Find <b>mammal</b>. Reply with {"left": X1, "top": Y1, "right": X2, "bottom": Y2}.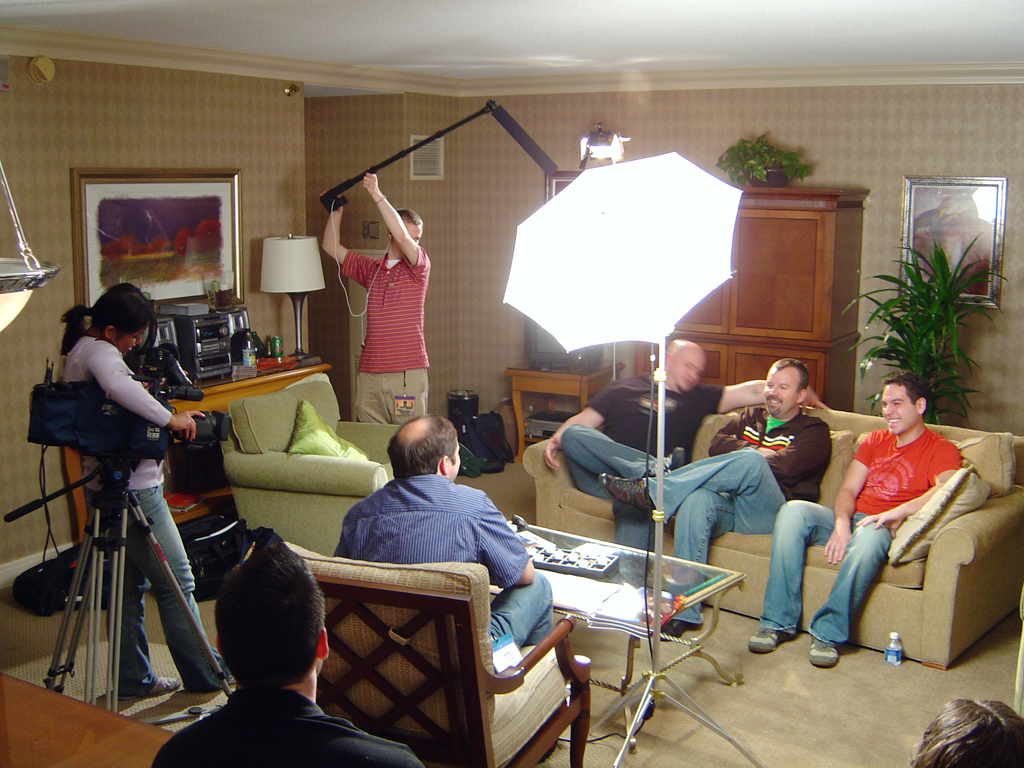
{"left": 149, "top": 520, "right": 426, "bottom": 767}.
